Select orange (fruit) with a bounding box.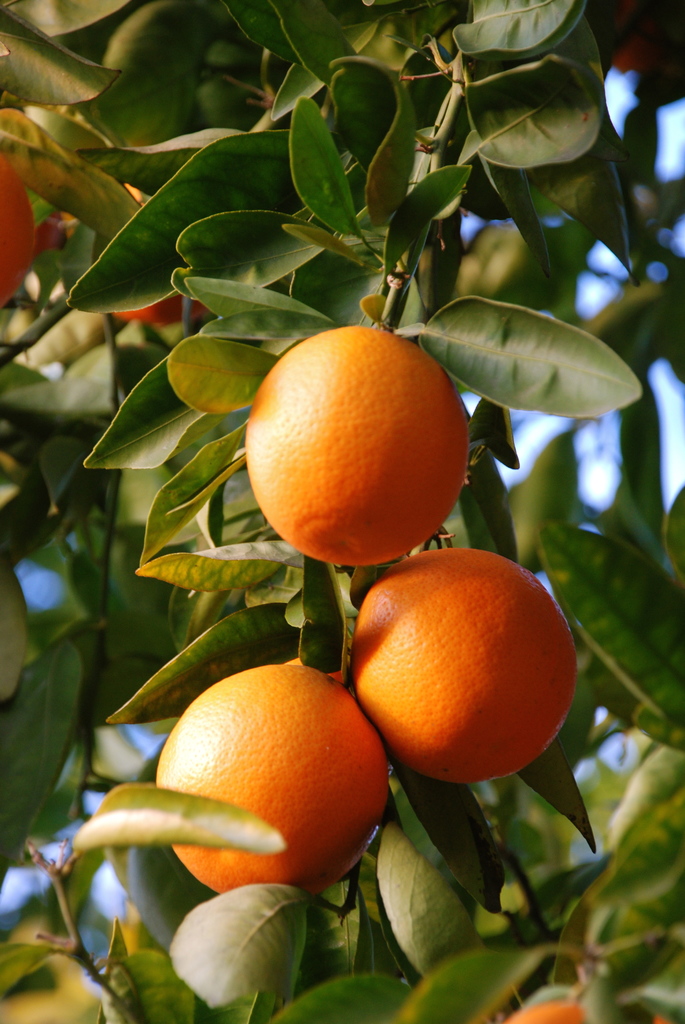
<box>153,668,389,883</box>.
